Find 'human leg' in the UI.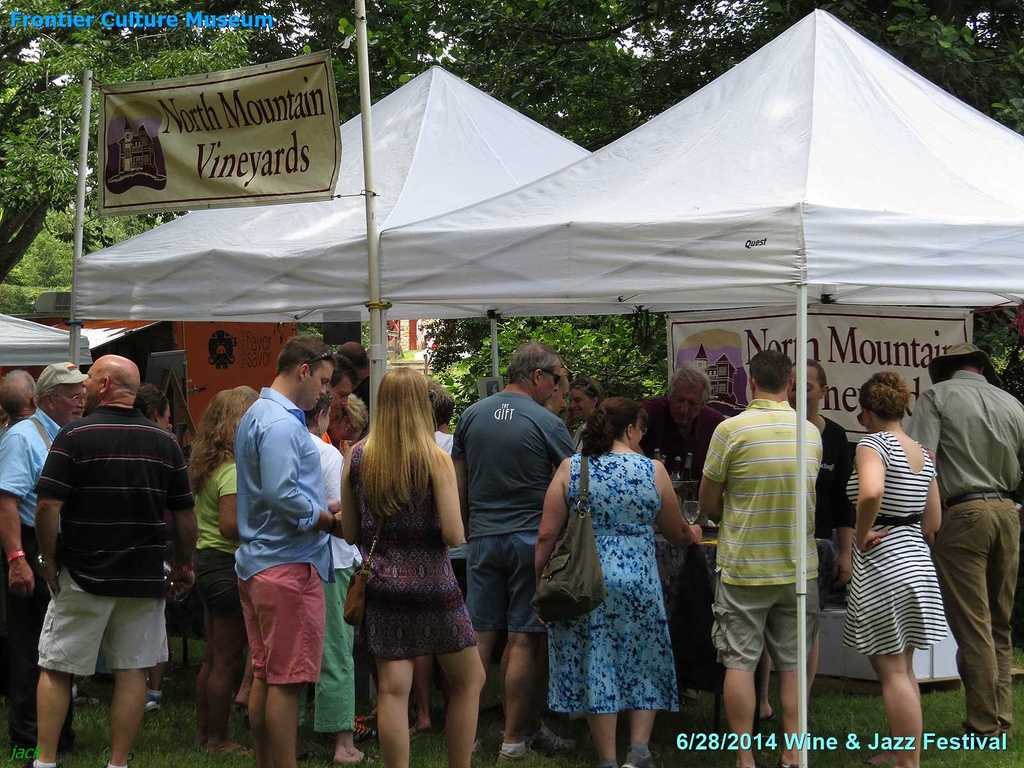
UI element at left=501, top=540, right=541, bottom=767.
